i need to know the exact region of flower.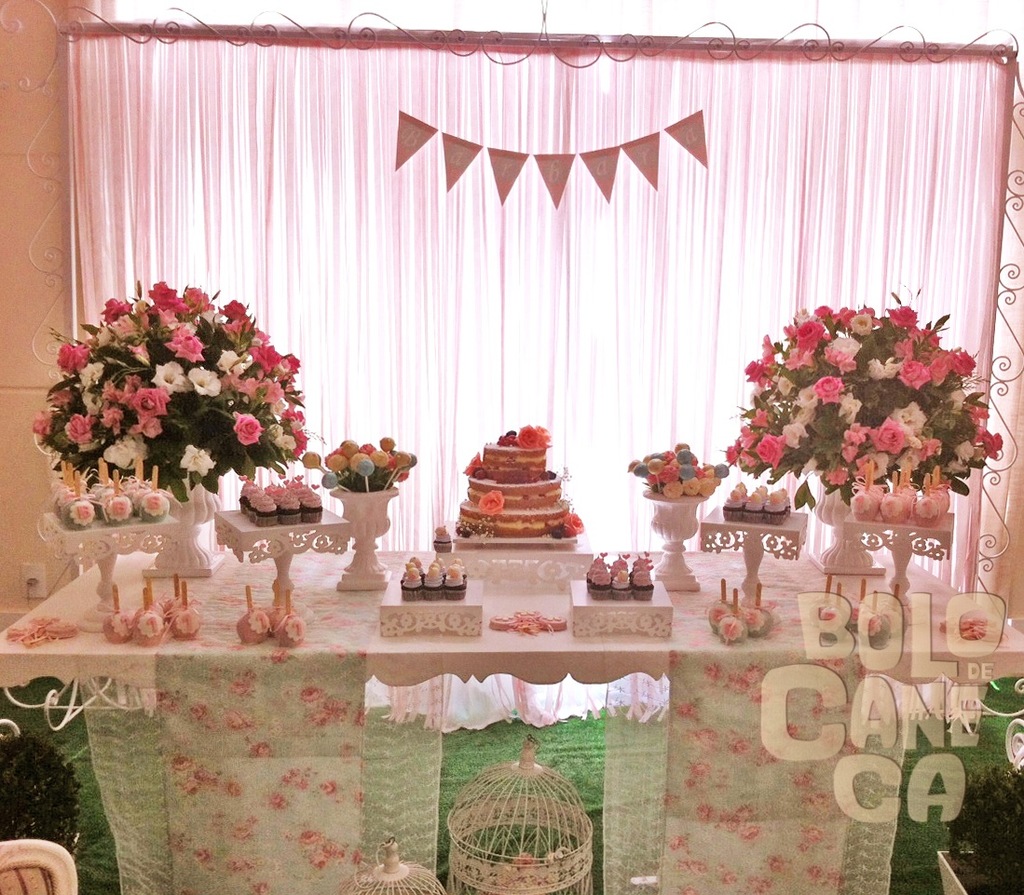
Region: x1=566 y1=509 x2=586 y2=535.
